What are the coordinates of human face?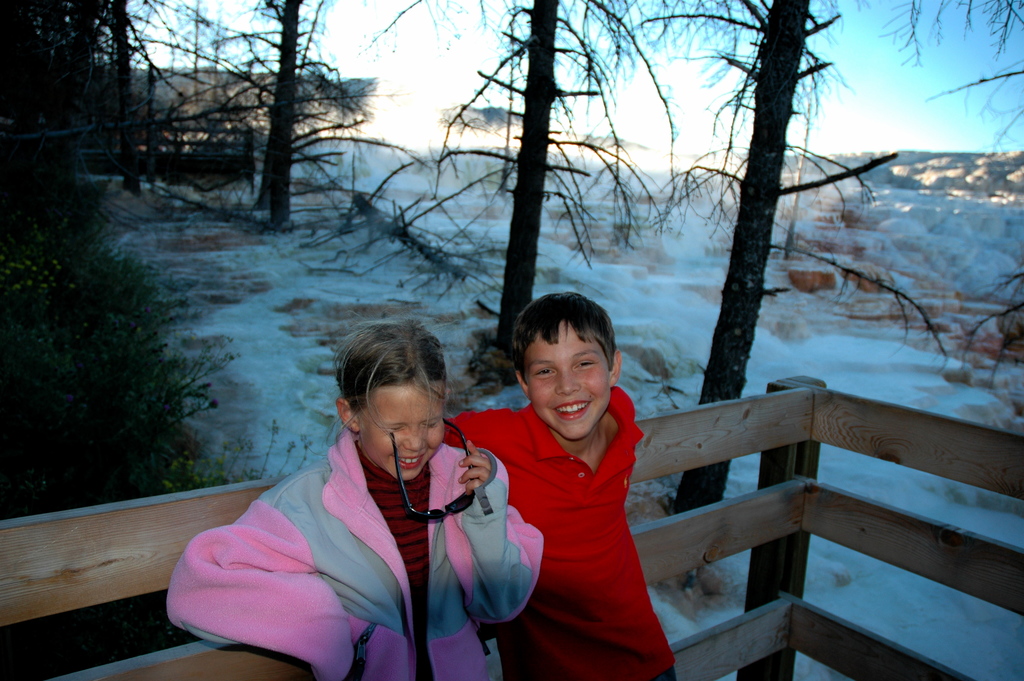
detection(354, 381, 446, 487).
